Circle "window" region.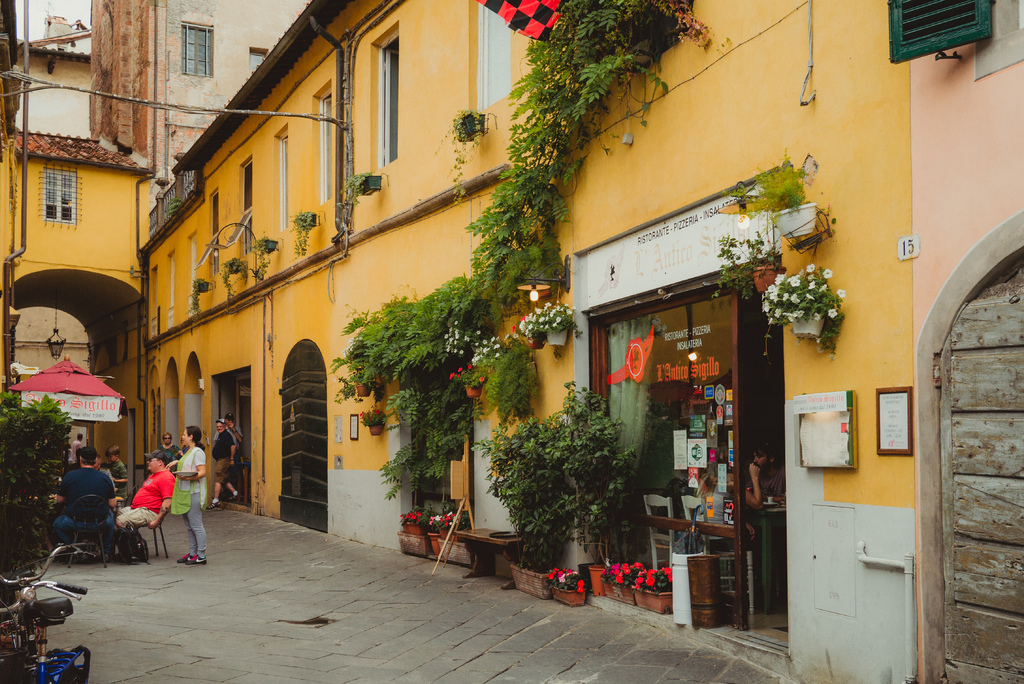
Region: l=356, t=20, r=404, b=168.
